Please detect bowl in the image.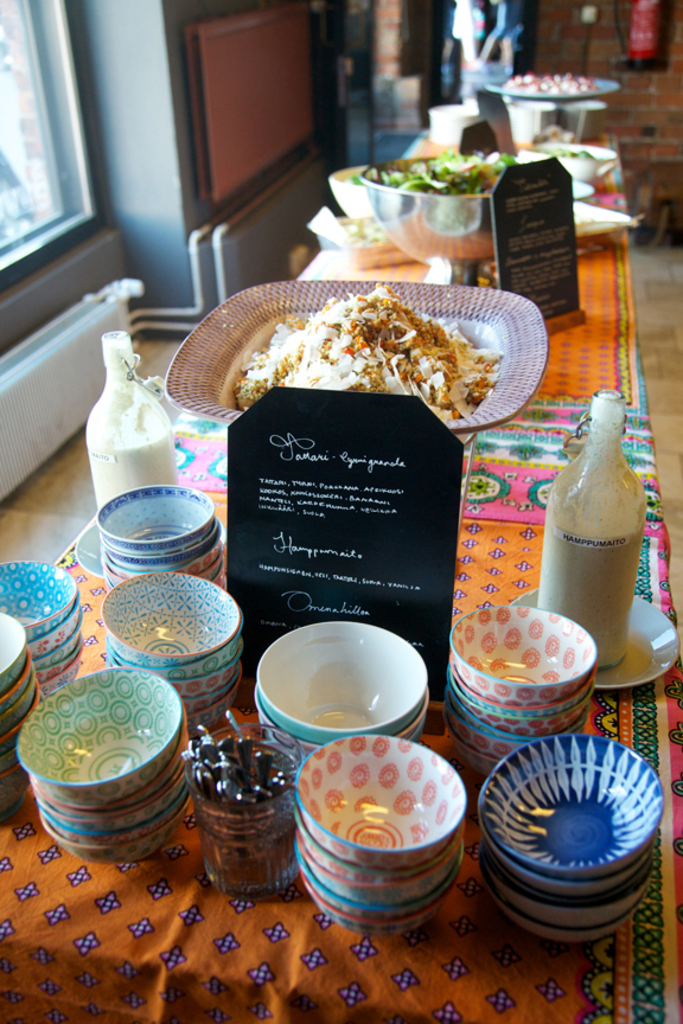
<box>286,809,451,884</box>.
